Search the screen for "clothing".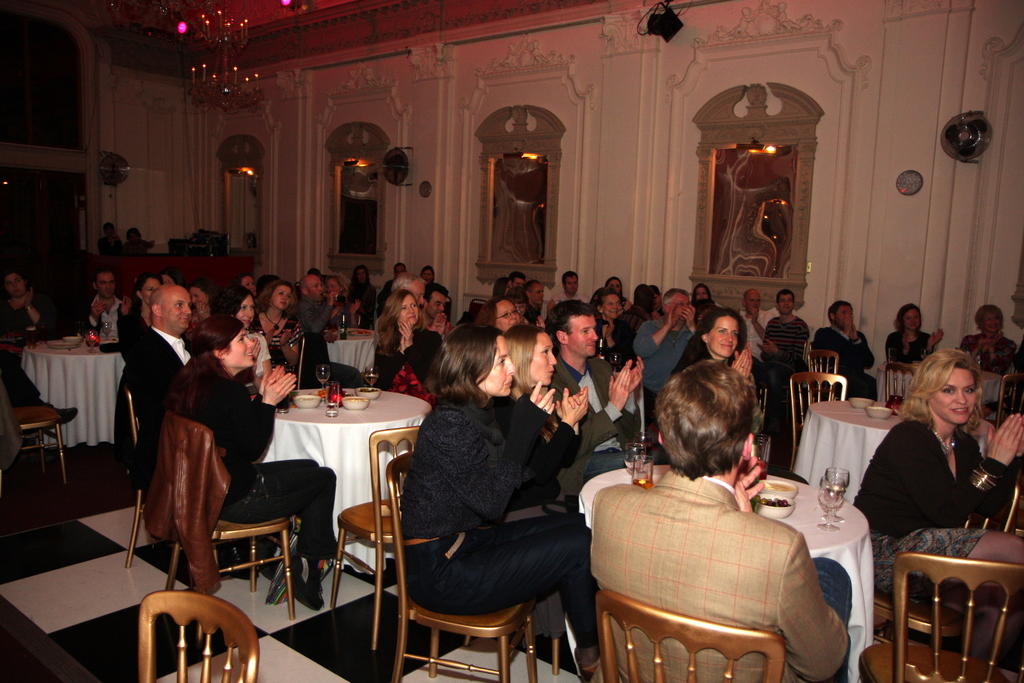
Found at {"left": 588, "top": 469, "right": 855, "bottom": 682}.
